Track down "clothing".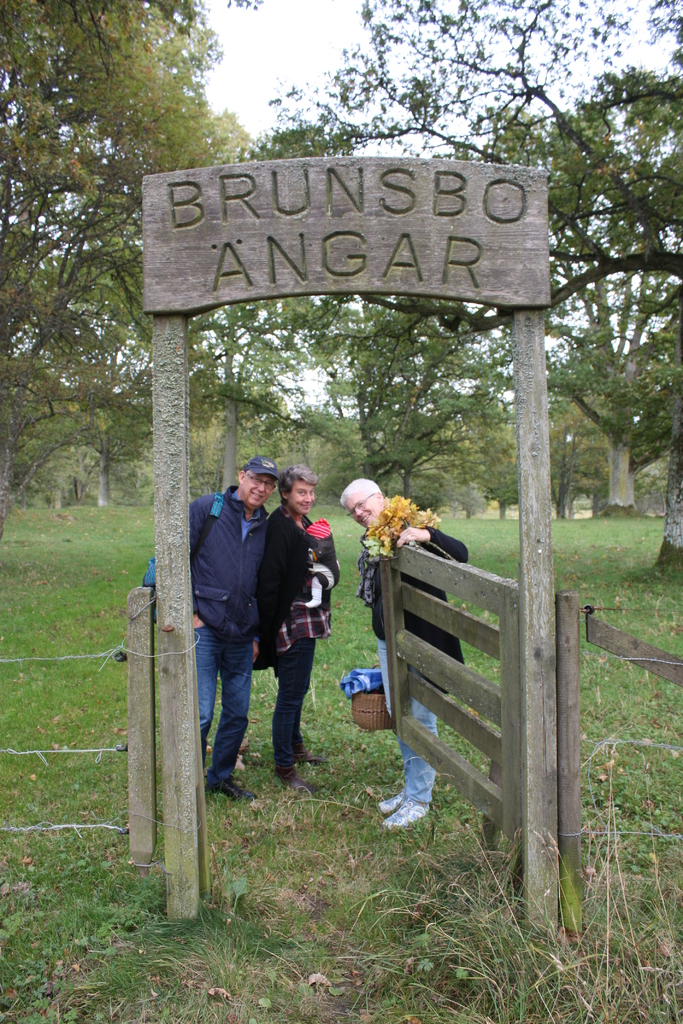
Tracked to left=351, top=529, right=468, bottom=808.
